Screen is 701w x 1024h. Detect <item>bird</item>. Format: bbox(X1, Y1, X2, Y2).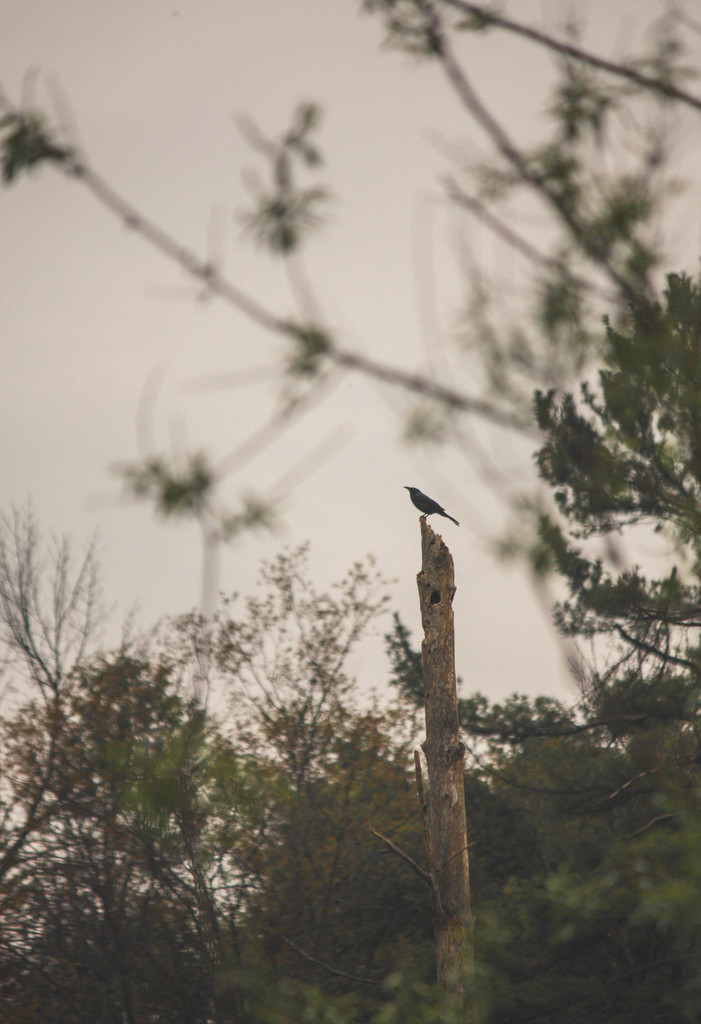
bbox(401, 478, 462, 525).
